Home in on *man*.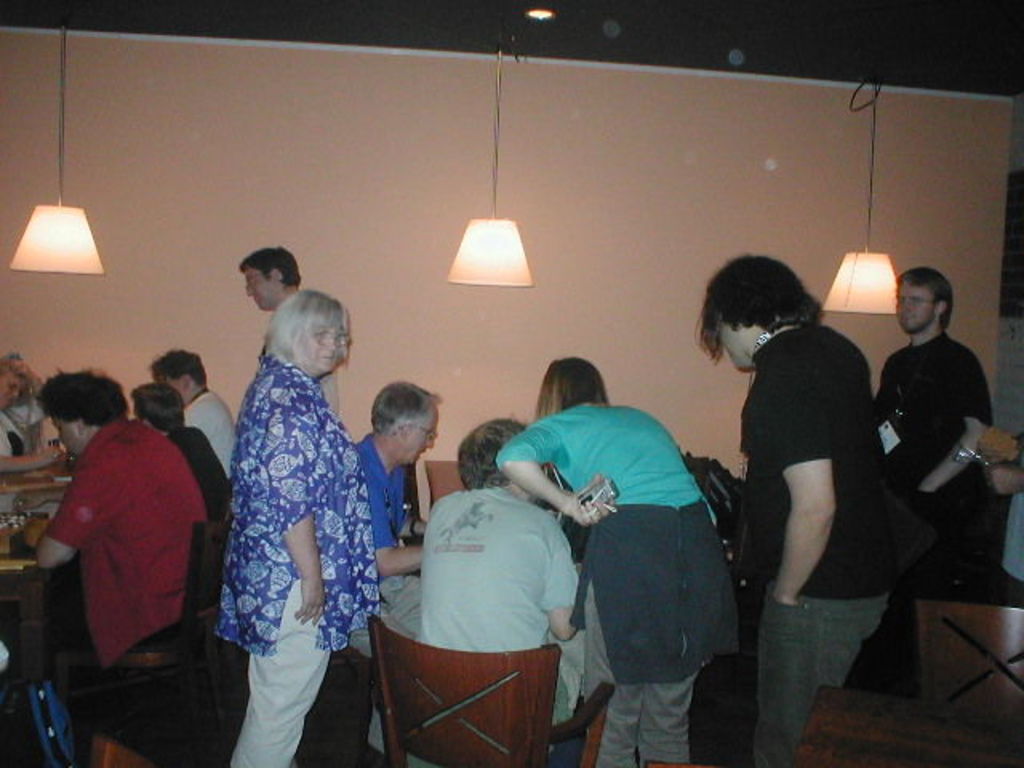
Homed in at box=[867, 267, 1005, 698].
